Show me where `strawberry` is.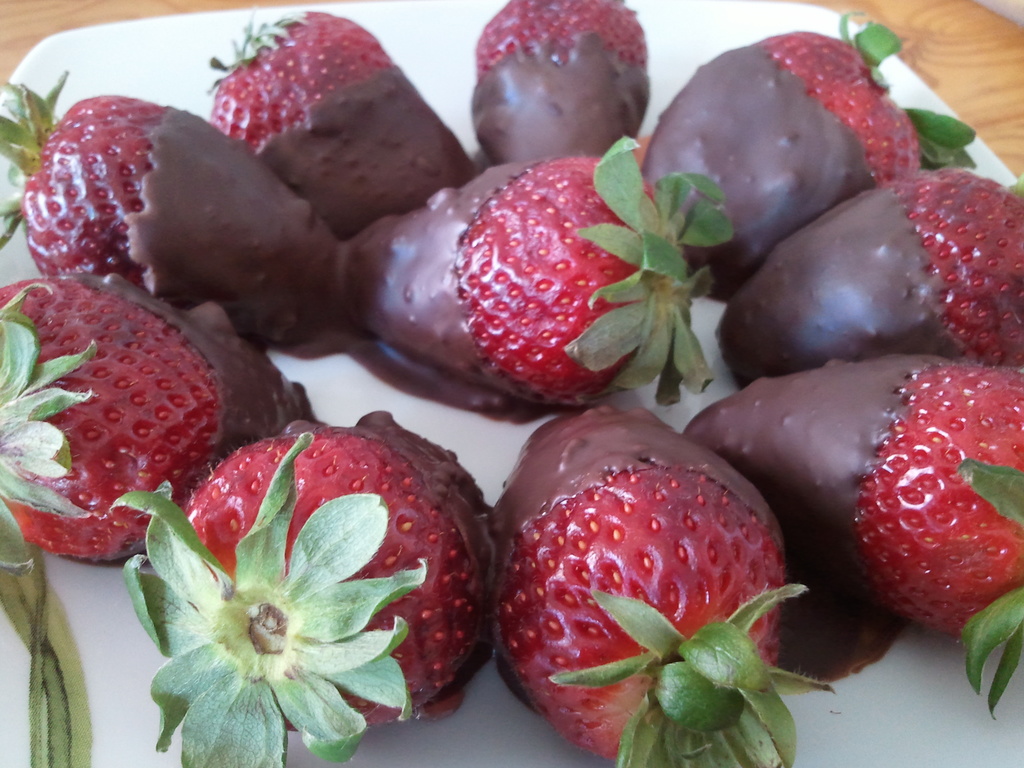
`strawberry` is at 682:351:1023:728.
